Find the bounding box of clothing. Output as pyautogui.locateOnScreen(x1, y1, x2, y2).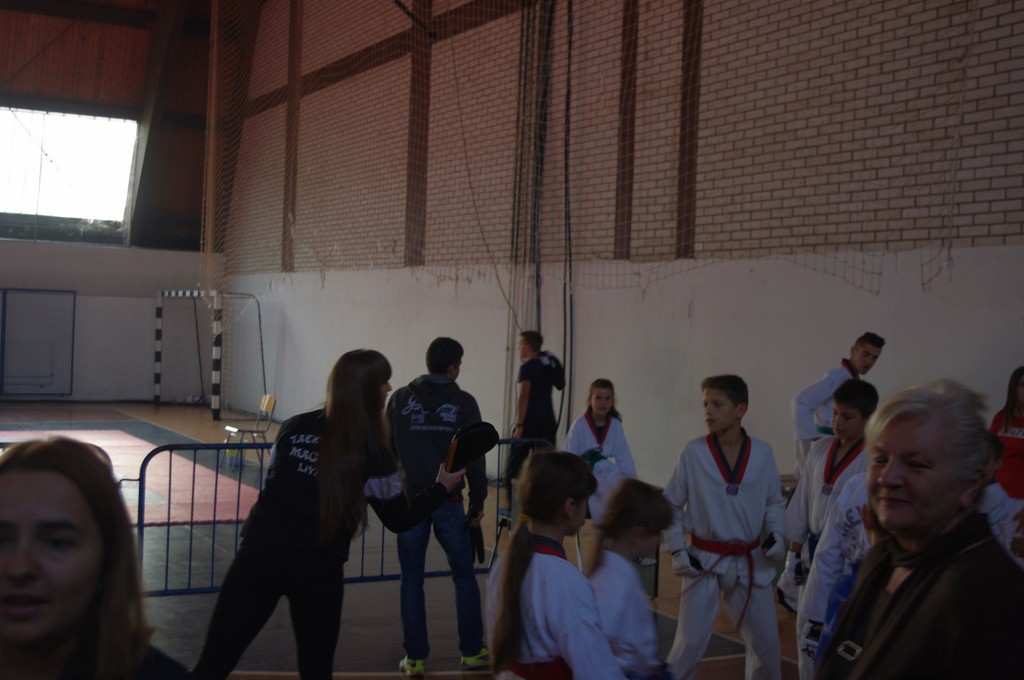
pyautogui.locateOnScreen(589, 547, 672, 679).
